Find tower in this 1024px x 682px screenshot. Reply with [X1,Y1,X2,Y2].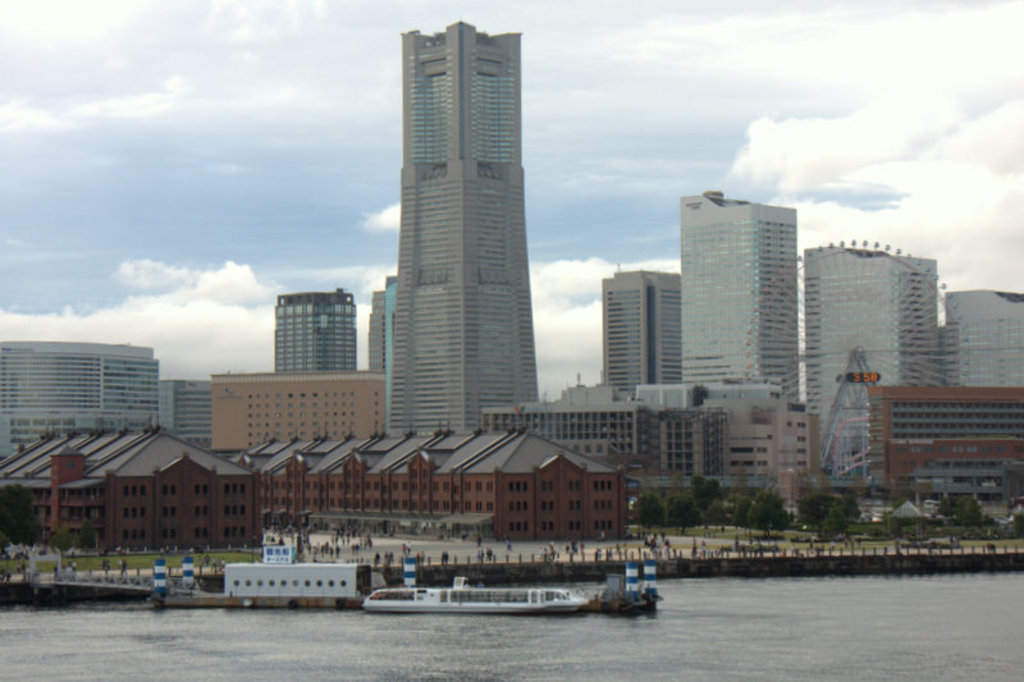
[166,379,220,456].
